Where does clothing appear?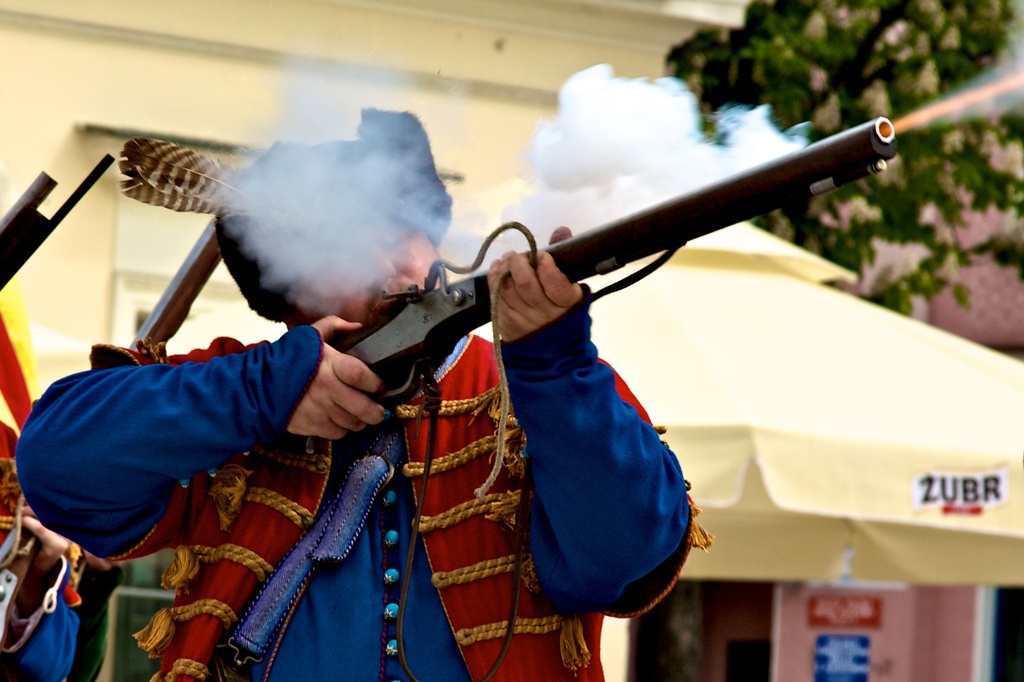
Appears at bbox=(0, 518, 83, 681).
